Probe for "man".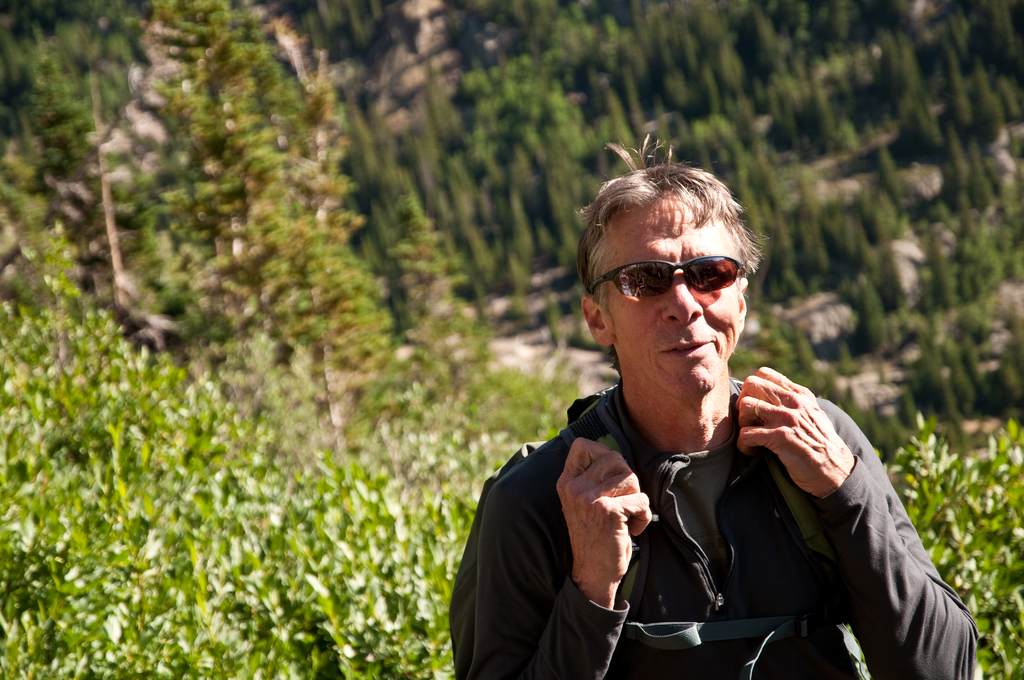
Probe result: 457,175,960,671.
